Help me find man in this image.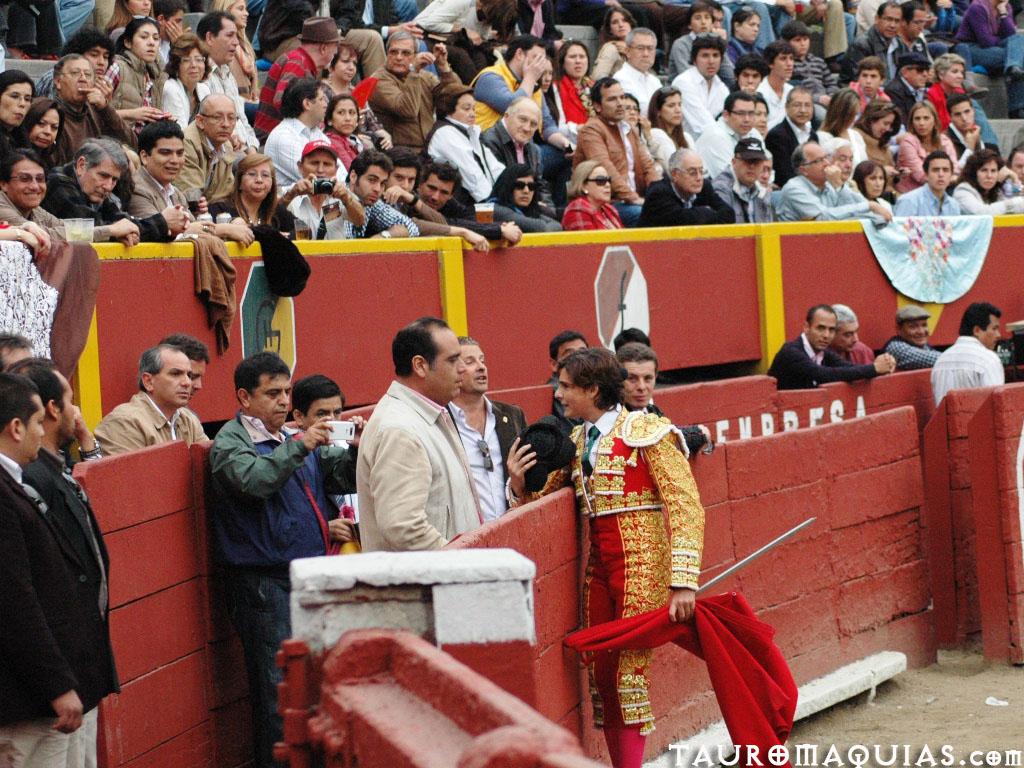
Found it: box=[261, 78, 329, 197].
